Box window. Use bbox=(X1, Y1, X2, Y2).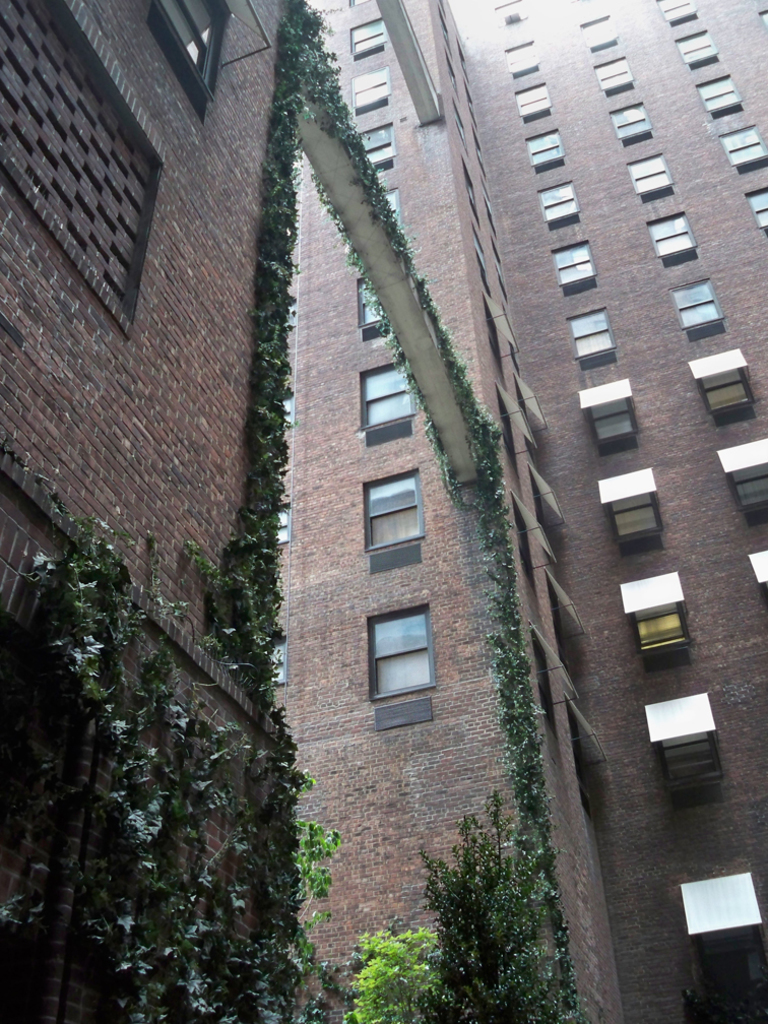
bbox=(469, 124, 487, 166).
